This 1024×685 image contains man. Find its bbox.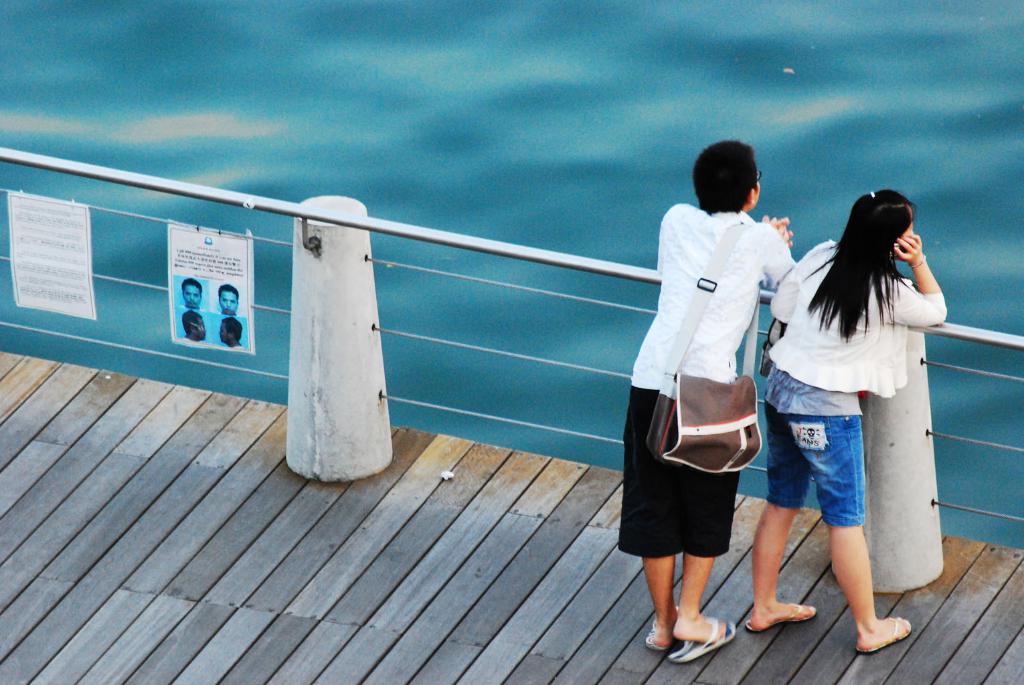
l=215, t=284, r=245, b=316.
